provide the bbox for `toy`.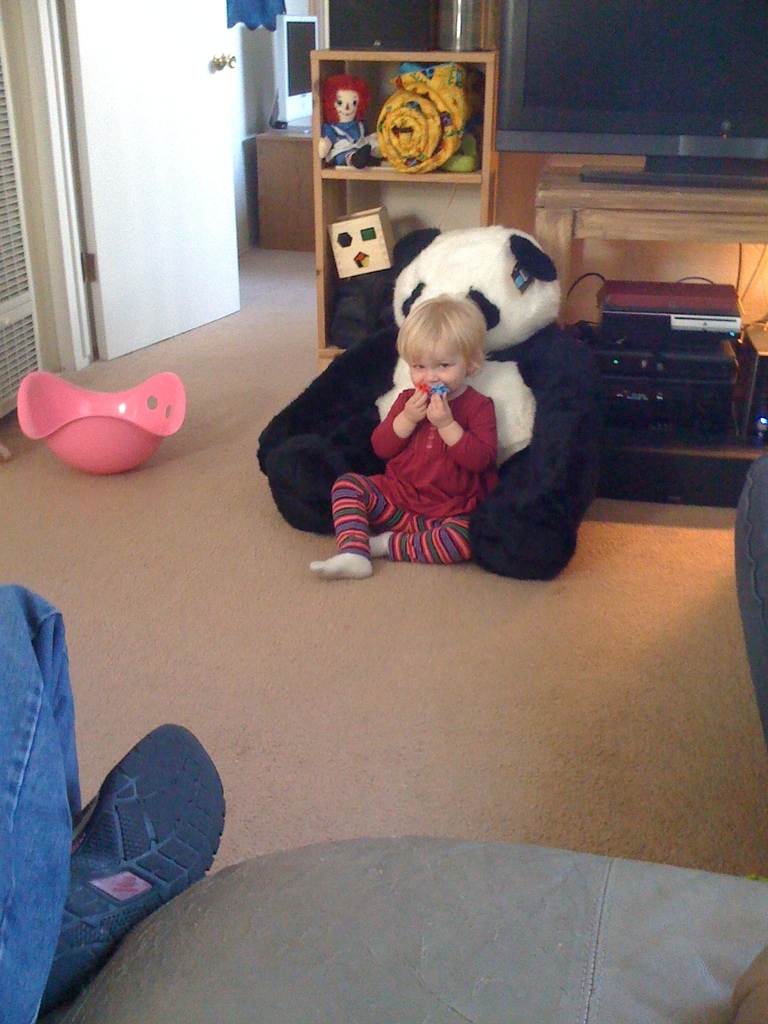
box(9, 371, 180, 493).
